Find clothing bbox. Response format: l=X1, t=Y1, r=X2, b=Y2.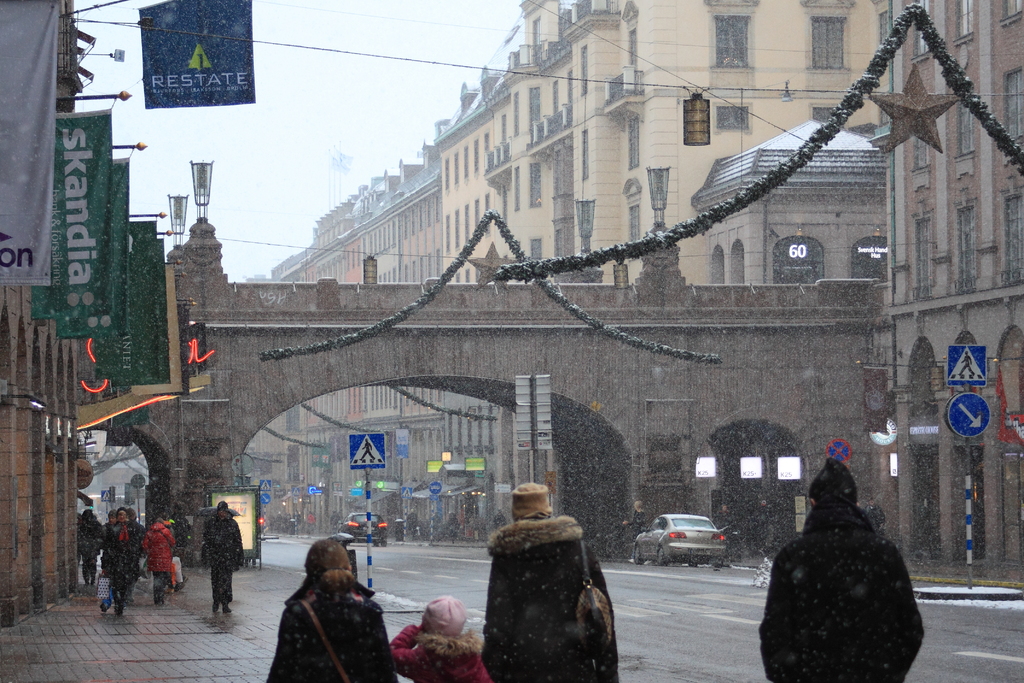
l=390, t=628, r=492, b=682.
